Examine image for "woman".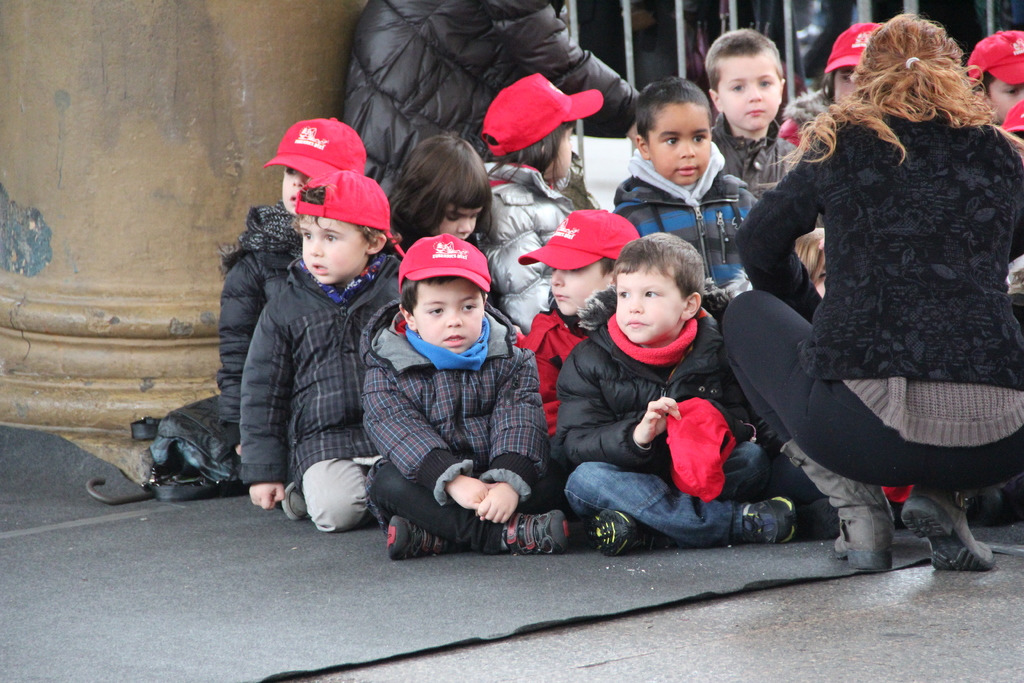
Examination result: <box>732,18,1014,584</box>.
